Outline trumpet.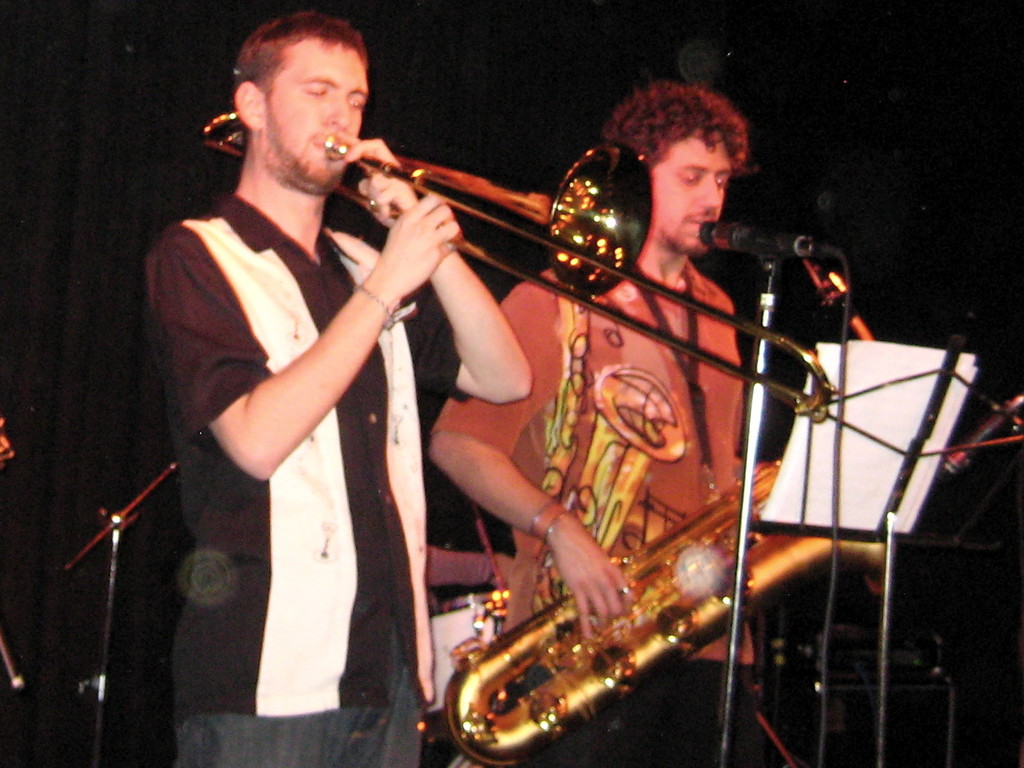
Outline: bbox=(443, 455, 892, 767).
